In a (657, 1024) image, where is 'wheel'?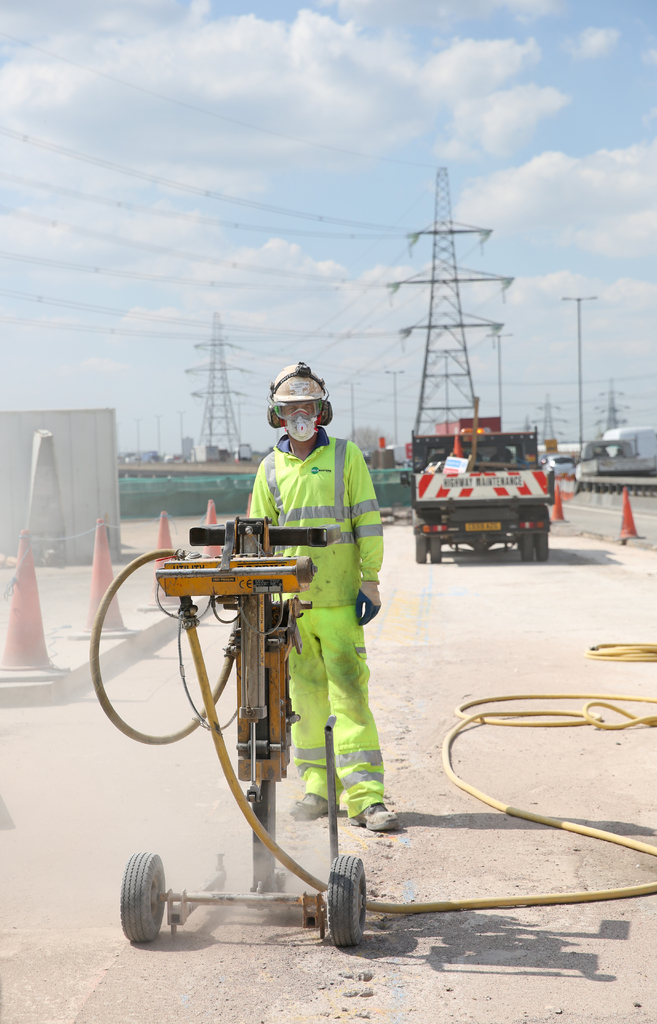
(115,852,168,943).
